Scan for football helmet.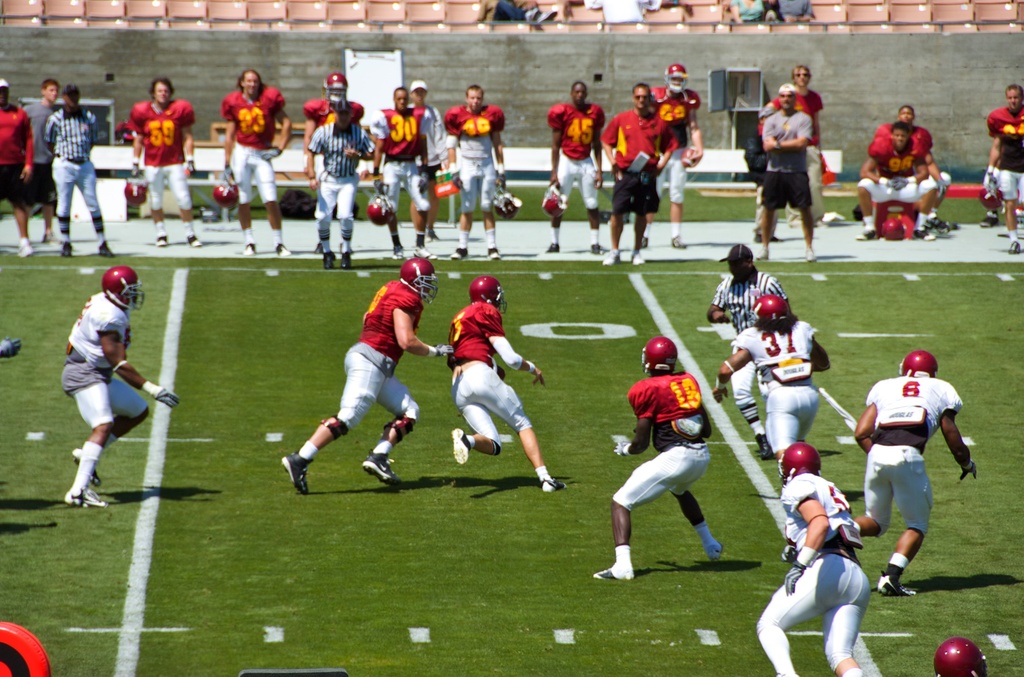
Scan result: {"x1": 778, "y1": 437, "x2": 826, "y2": 486}.
